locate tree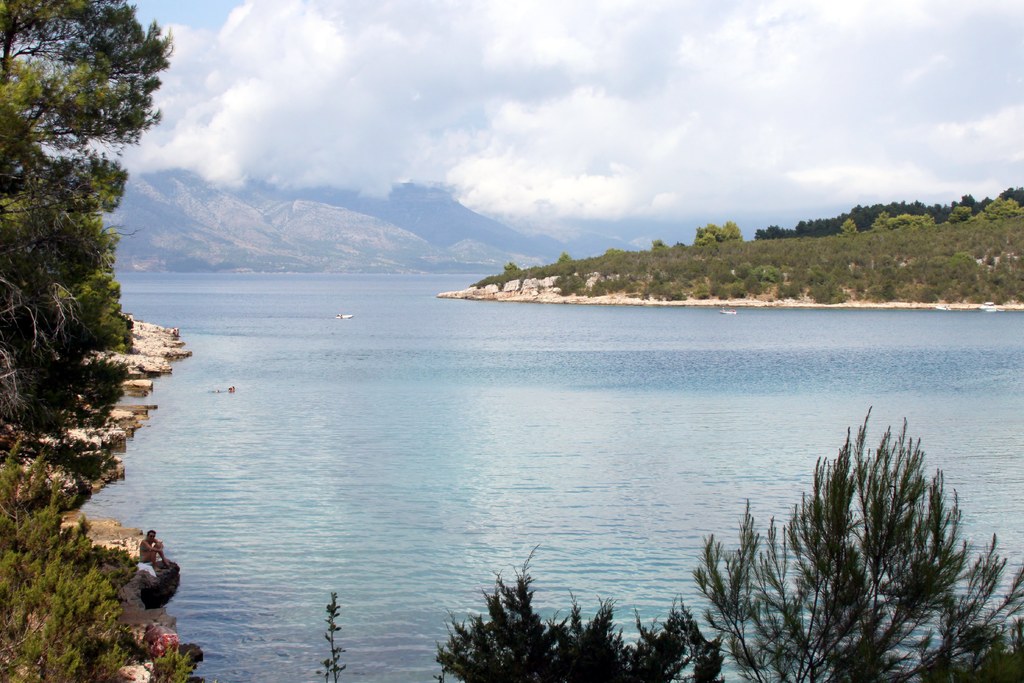
l=845, t=222, r=855, b=233
